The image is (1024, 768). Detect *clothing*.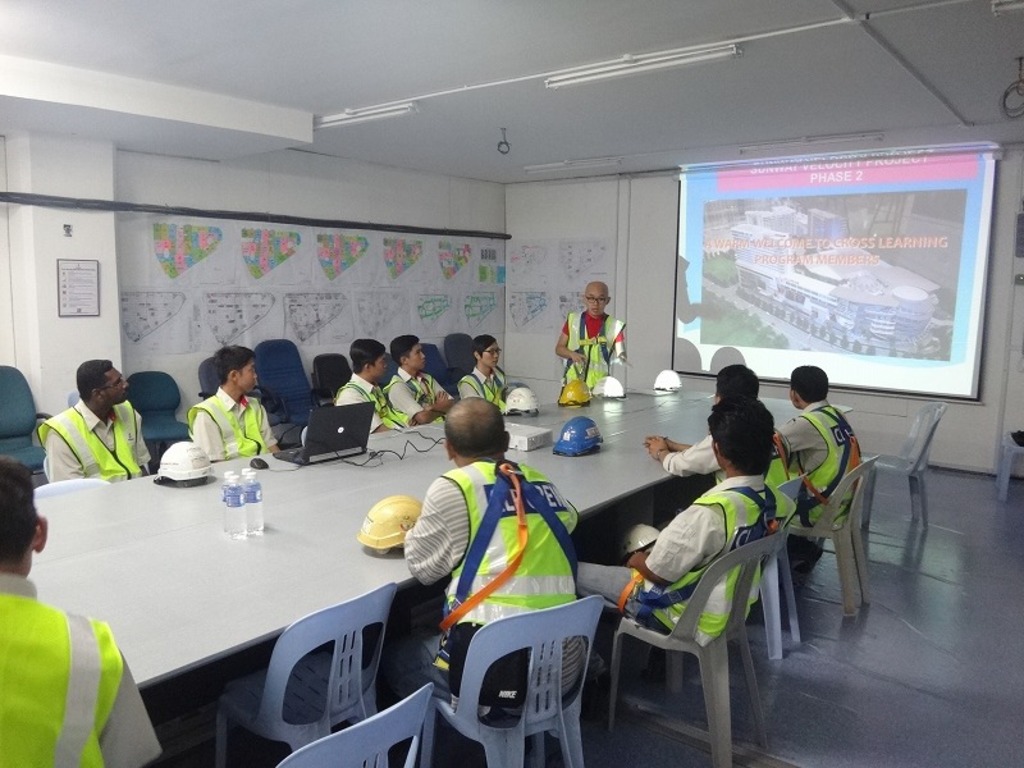
Detection: select_region(773, 402, 864, 557).
